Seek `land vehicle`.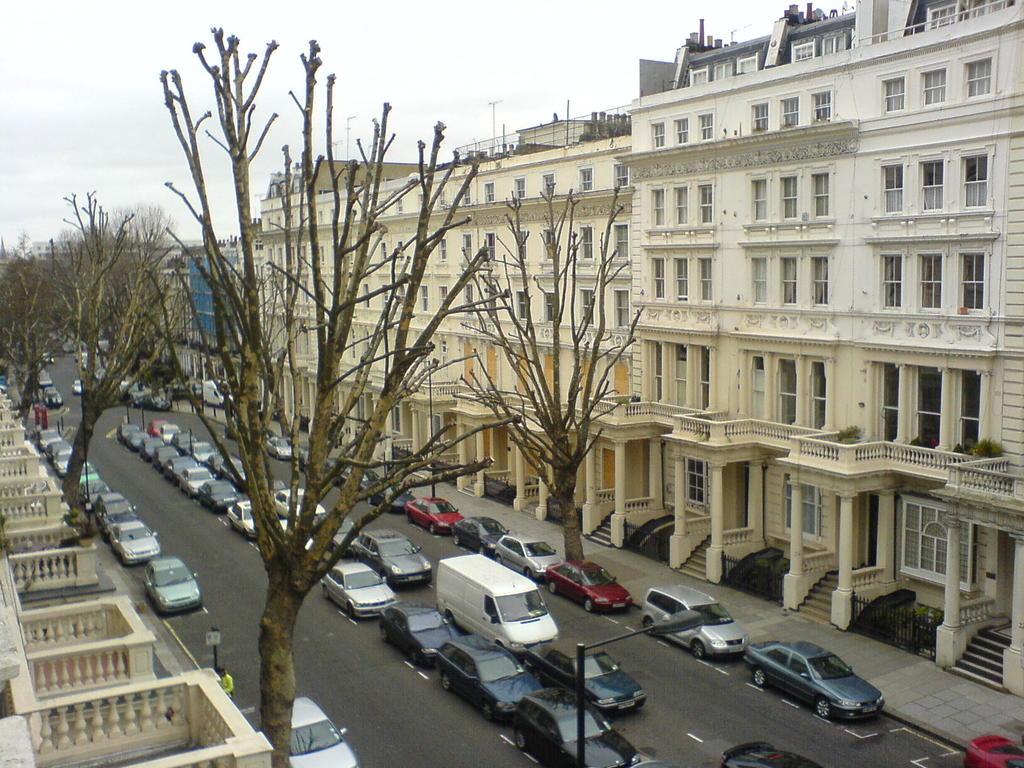
[155, 421, 163, 438].
